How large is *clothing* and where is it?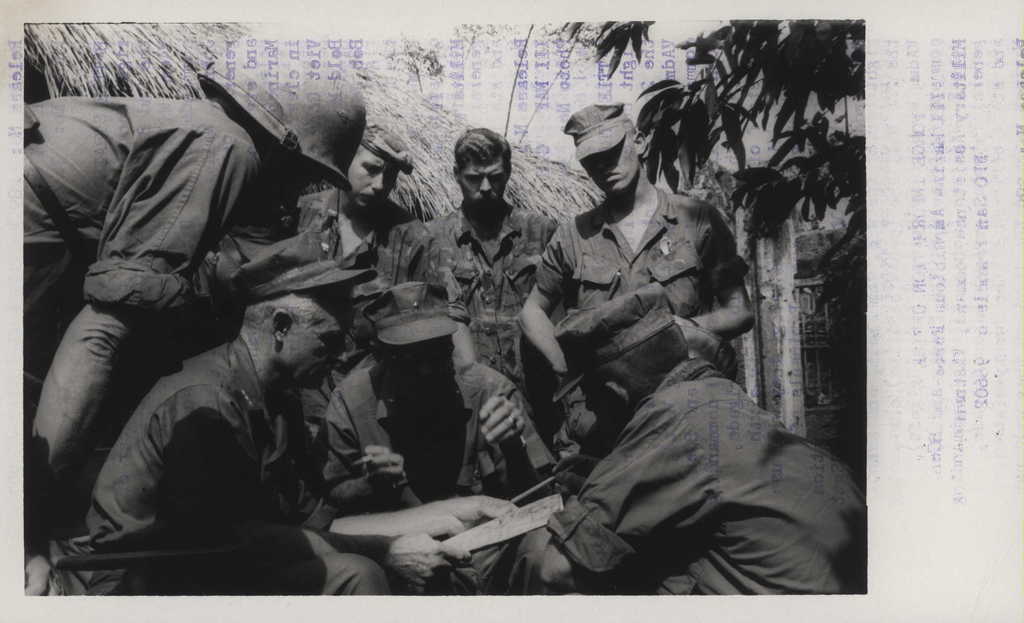
Bounding box: bbox=(94, 341, 378, 597).
